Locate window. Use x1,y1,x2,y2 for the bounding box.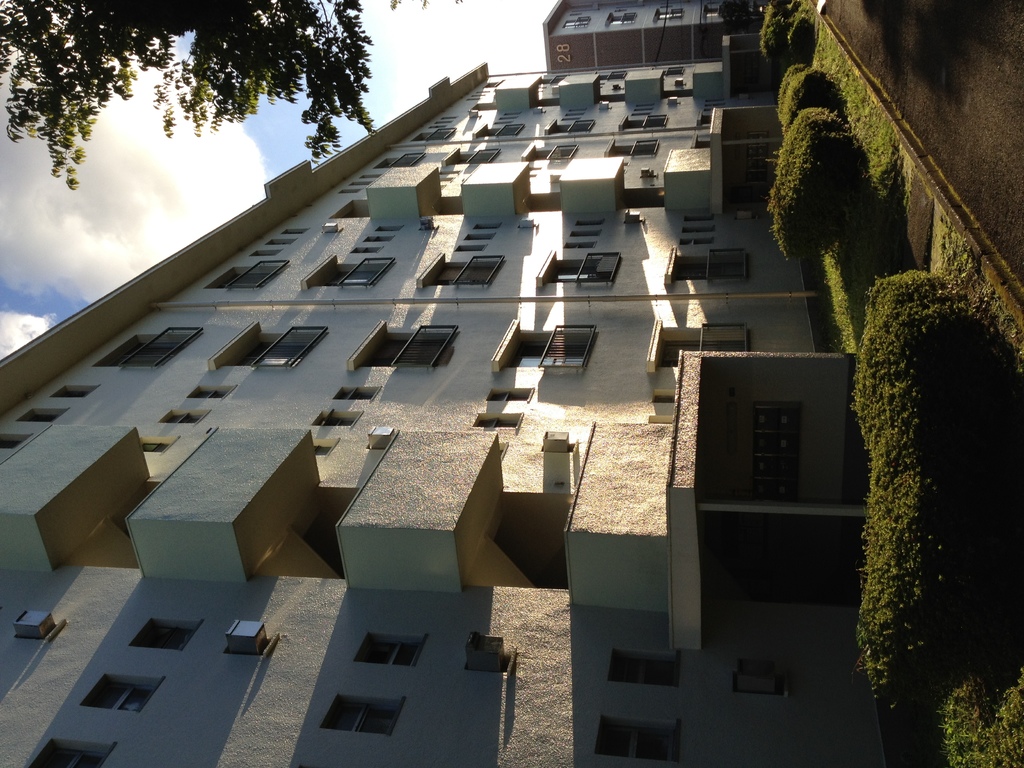
29,745,106,767.
